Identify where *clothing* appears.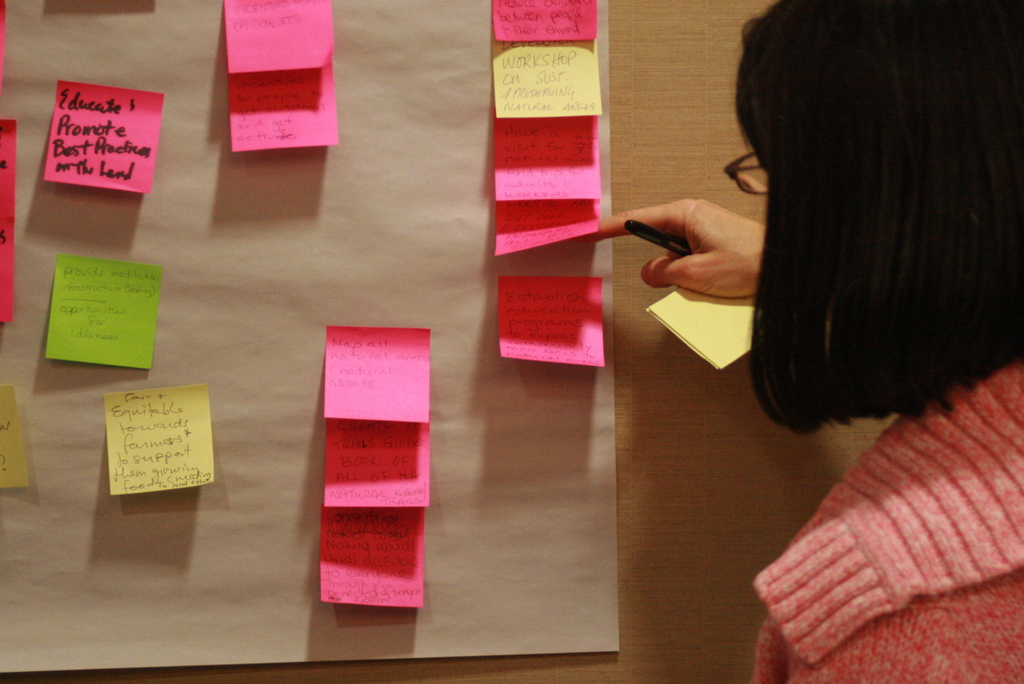
Appears at Rect(714, 215, 1023, 660).
